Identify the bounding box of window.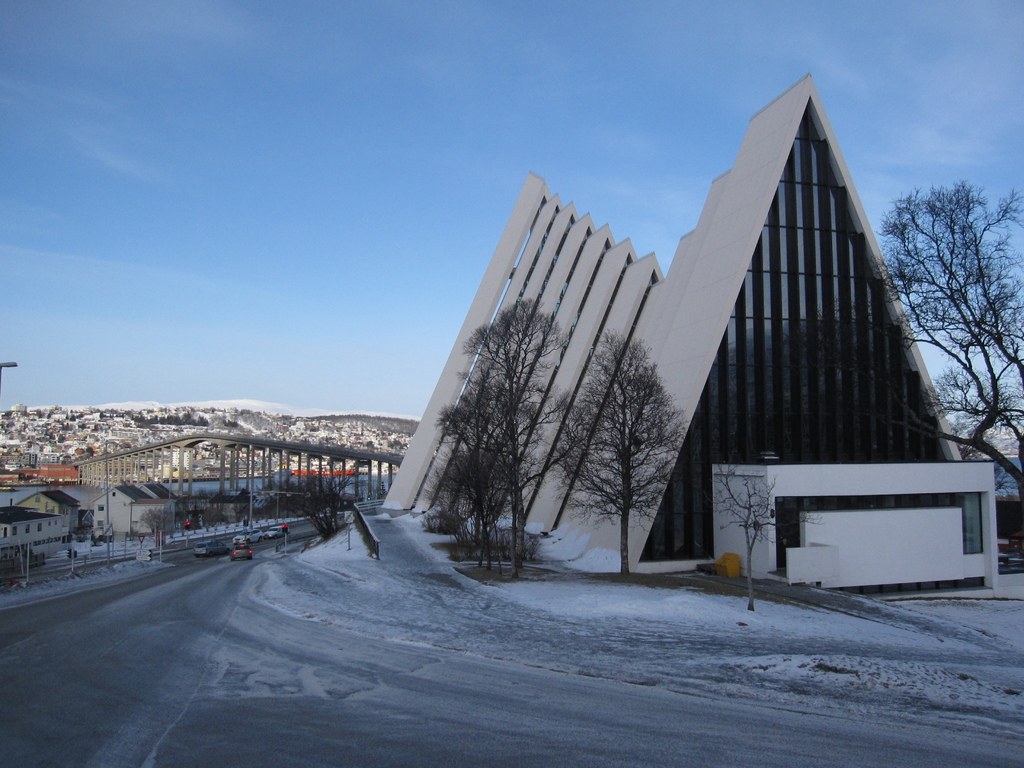
<box>22,522,30,534</box>.
